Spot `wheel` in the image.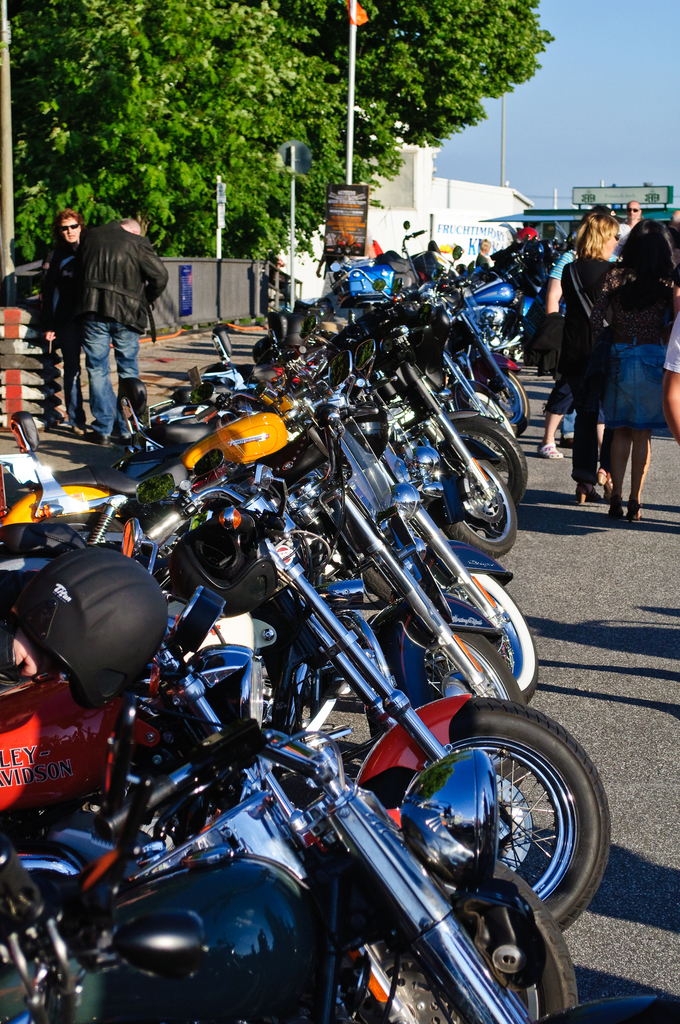
`wheel` found at <box>476,392,523,457</box>.
